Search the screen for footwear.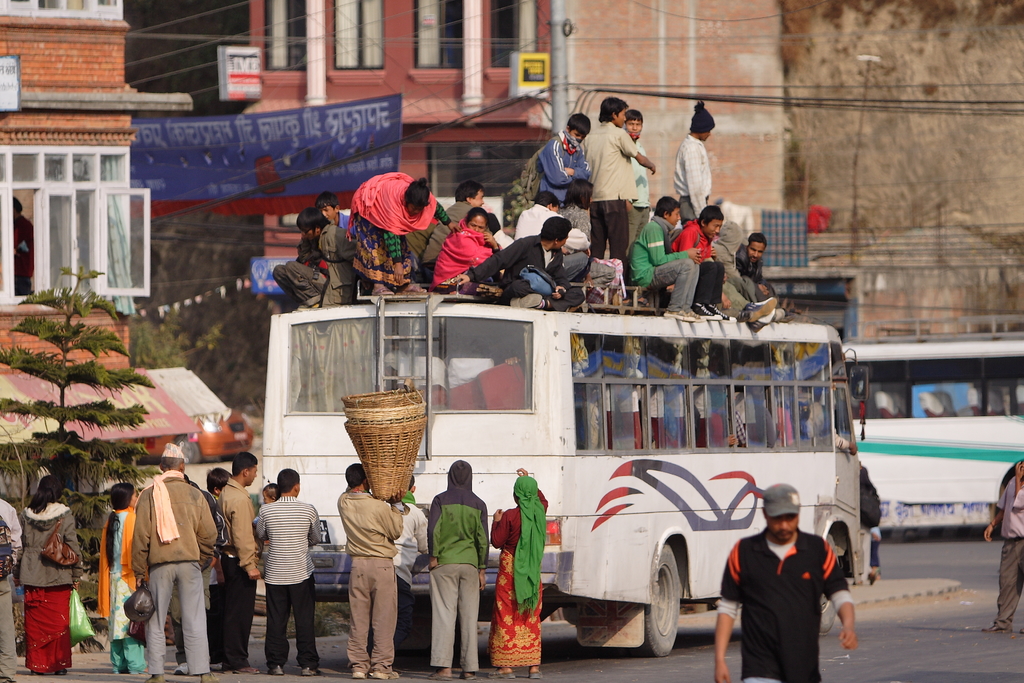
Found at (268,662,283,677).
